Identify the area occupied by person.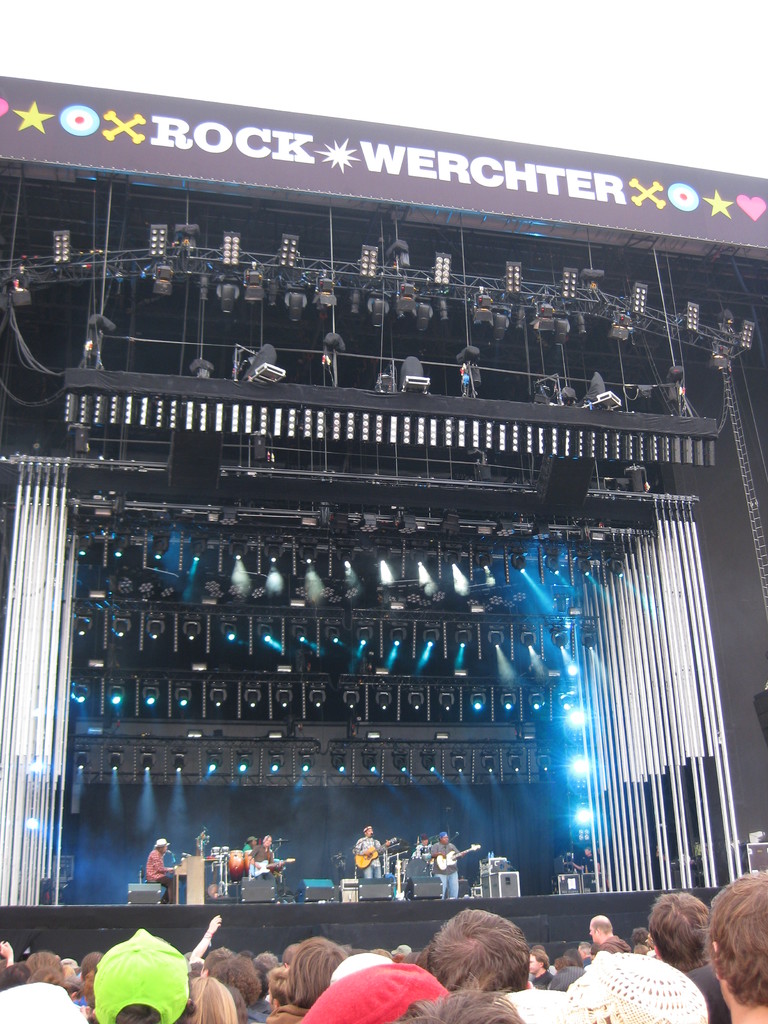
Area: l=429, t=831, r=464, b=901.
